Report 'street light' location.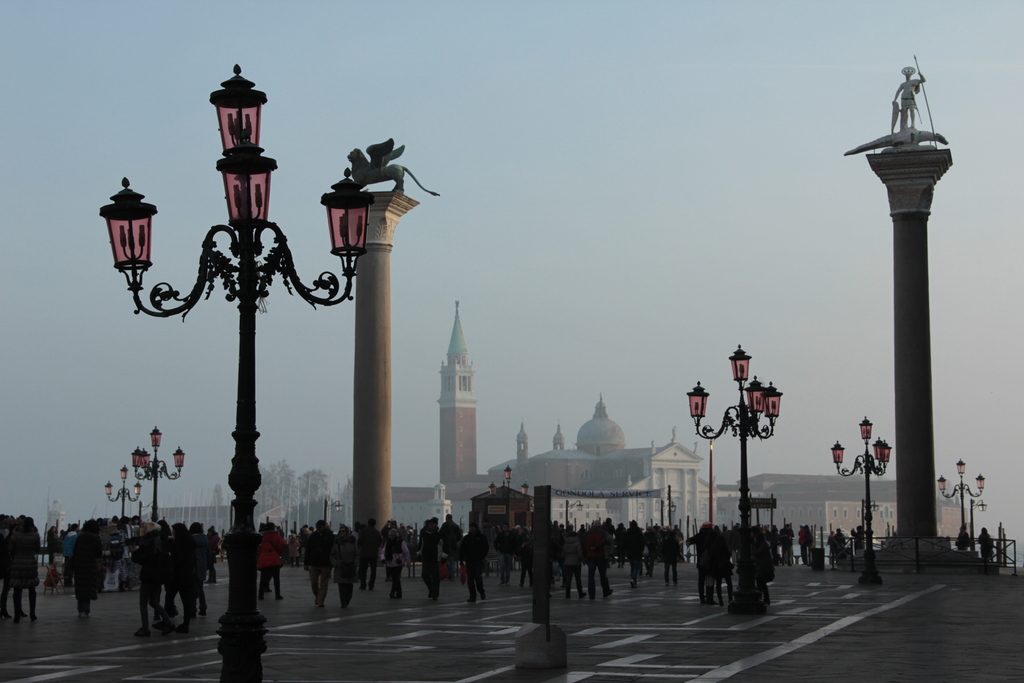
Report: (left=325, top=500, right=340, bottom=520).
